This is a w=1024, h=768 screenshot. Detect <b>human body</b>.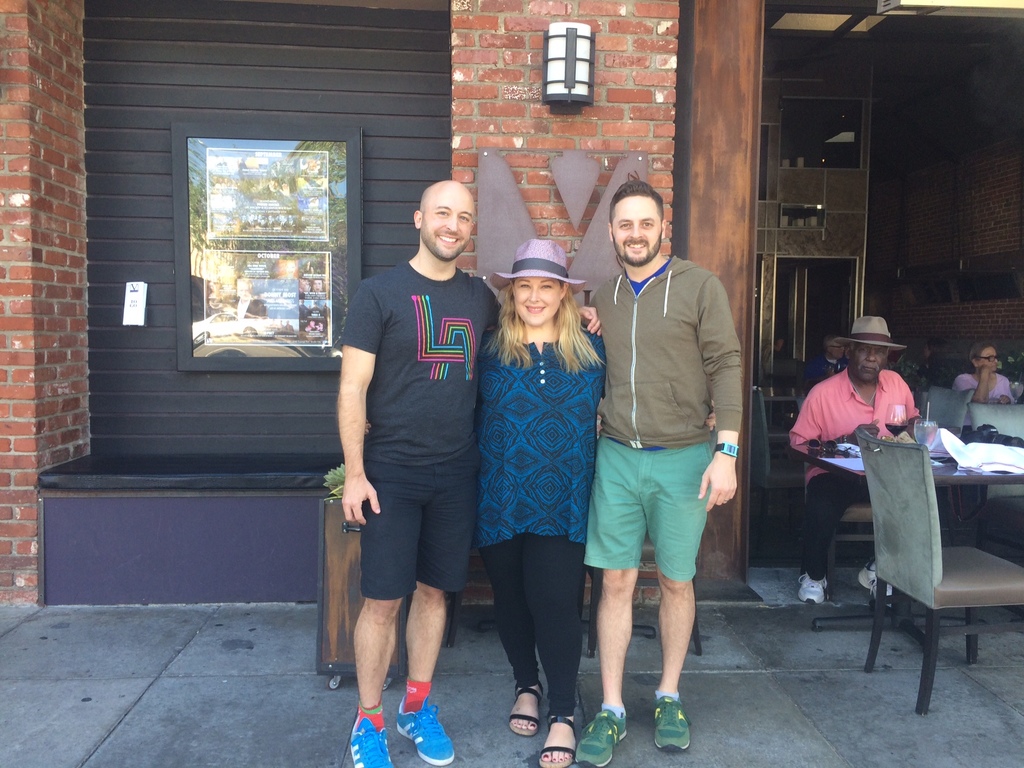
crop(472, 240, 607, 765).
